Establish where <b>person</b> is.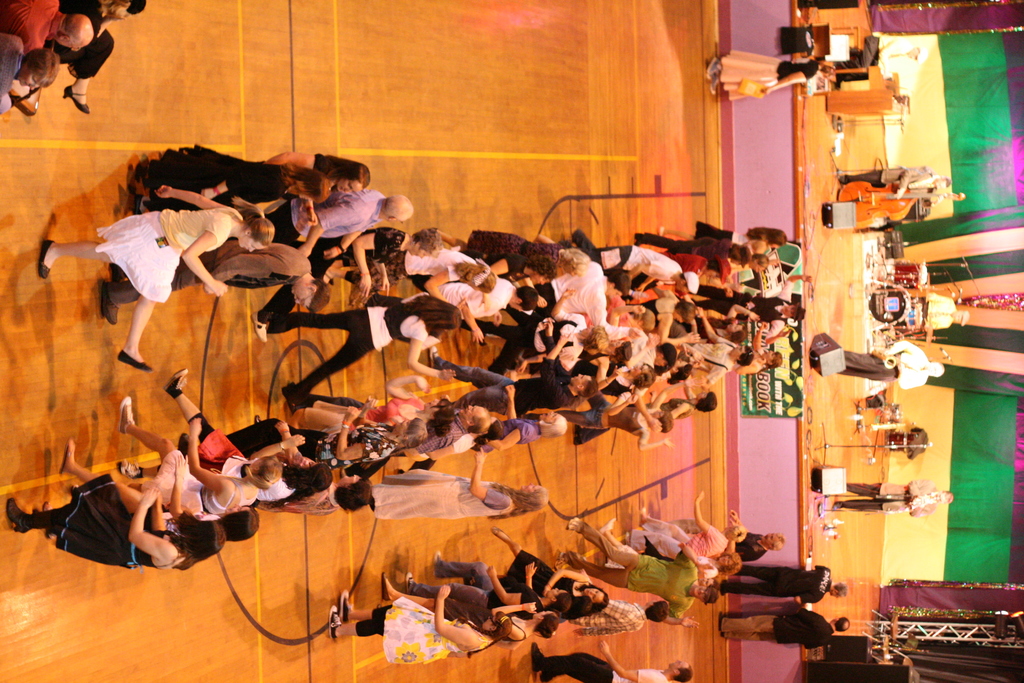
Established at {"left": 61, "top": 0, "right": 146, "bottom": 111}.
